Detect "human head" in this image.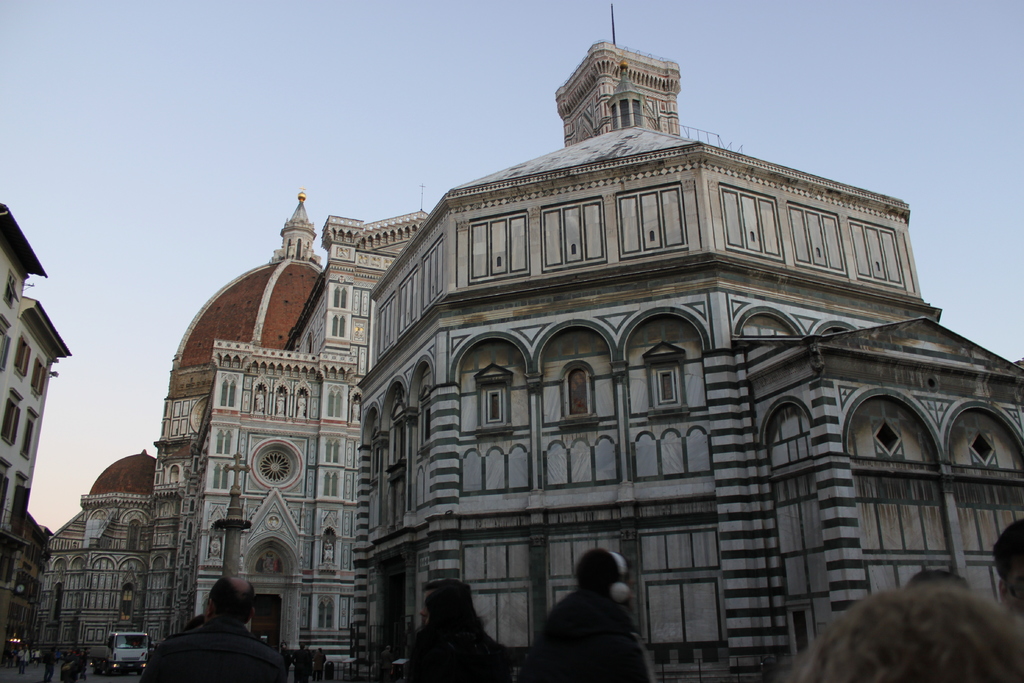
Detection: bbox=[995, 519, 1023, 616].
